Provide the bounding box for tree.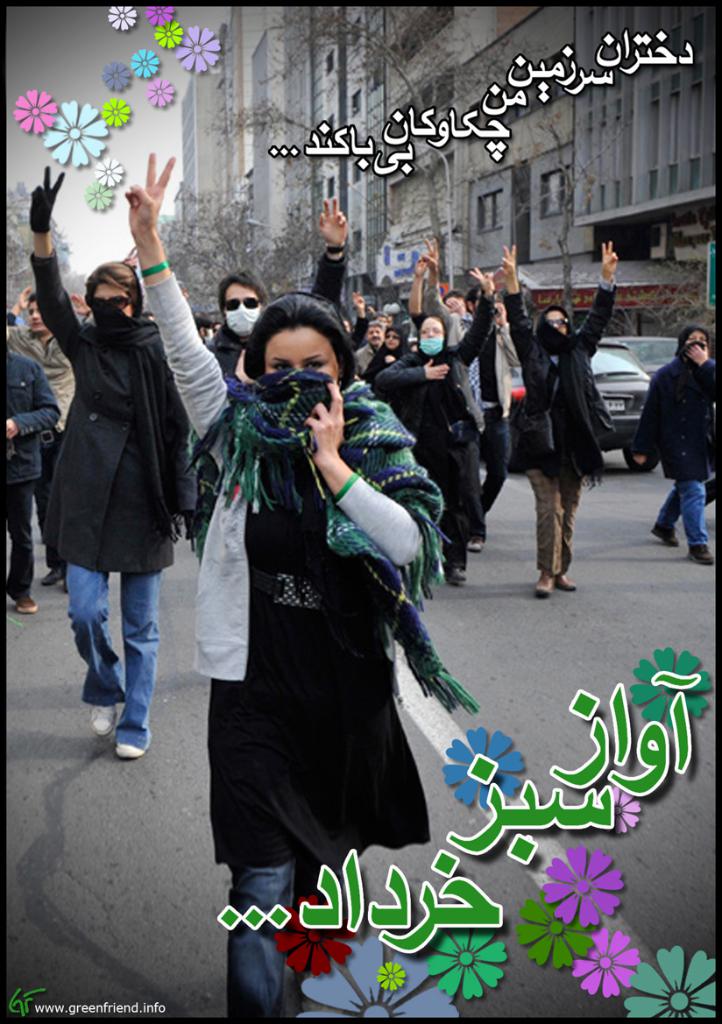
detection(120, 174, 323, 328).
